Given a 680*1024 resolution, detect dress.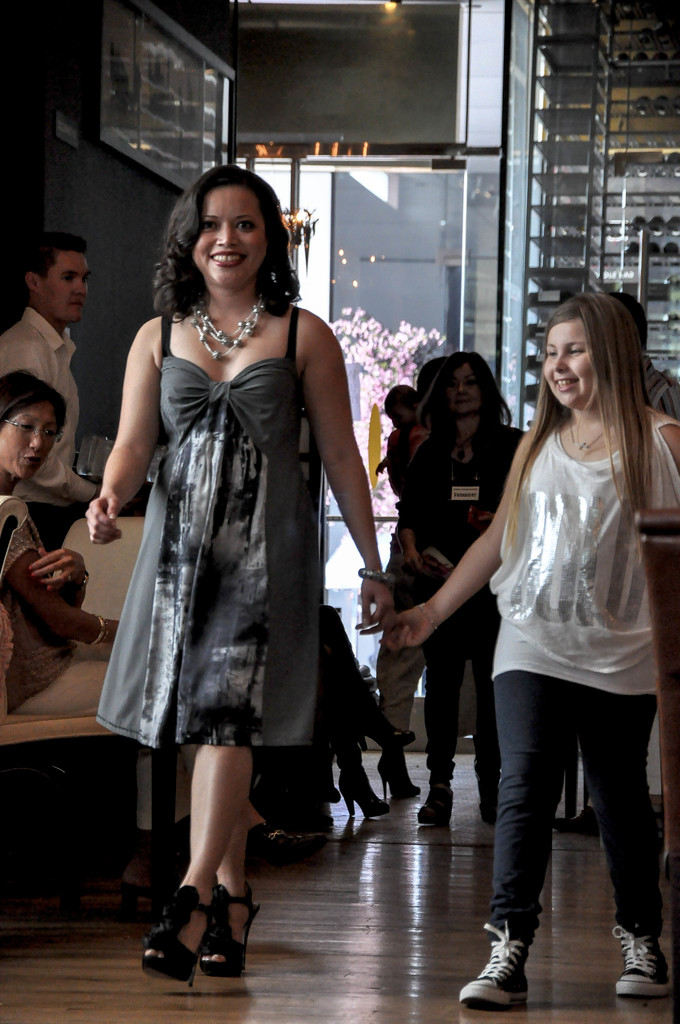
96:303:327:753.
